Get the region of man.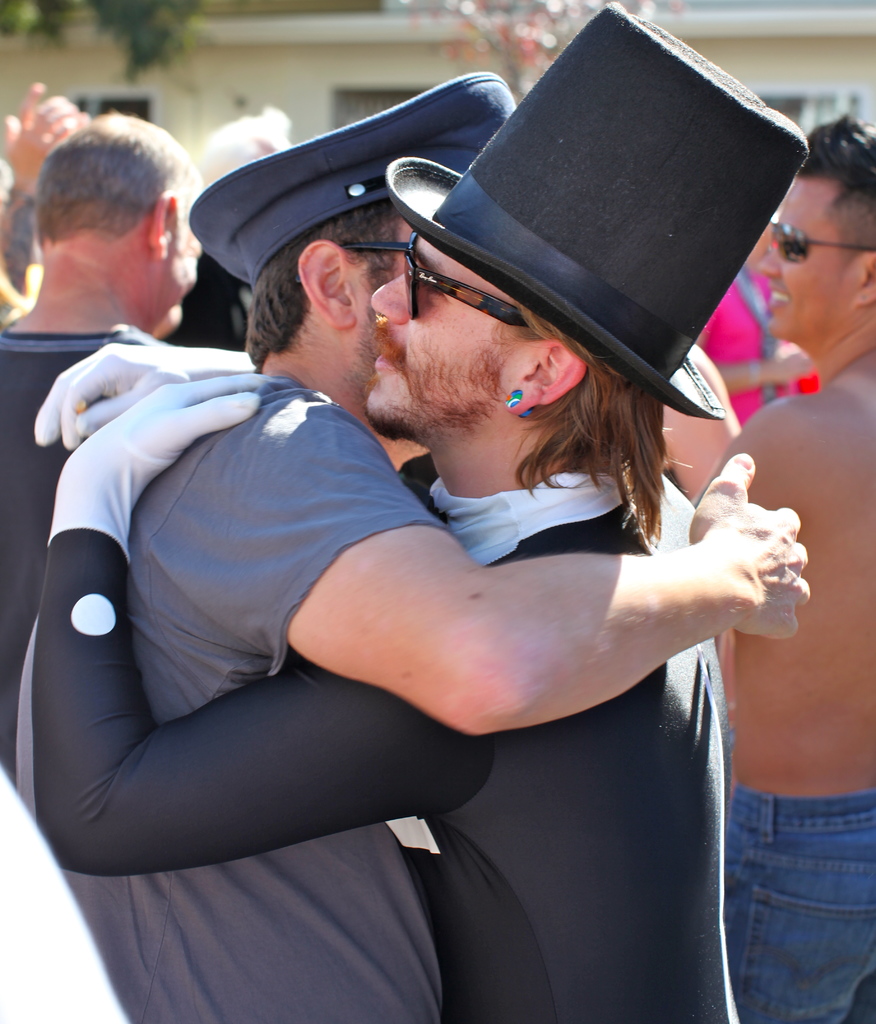
l=0, t=58, r=817, b=1023.
